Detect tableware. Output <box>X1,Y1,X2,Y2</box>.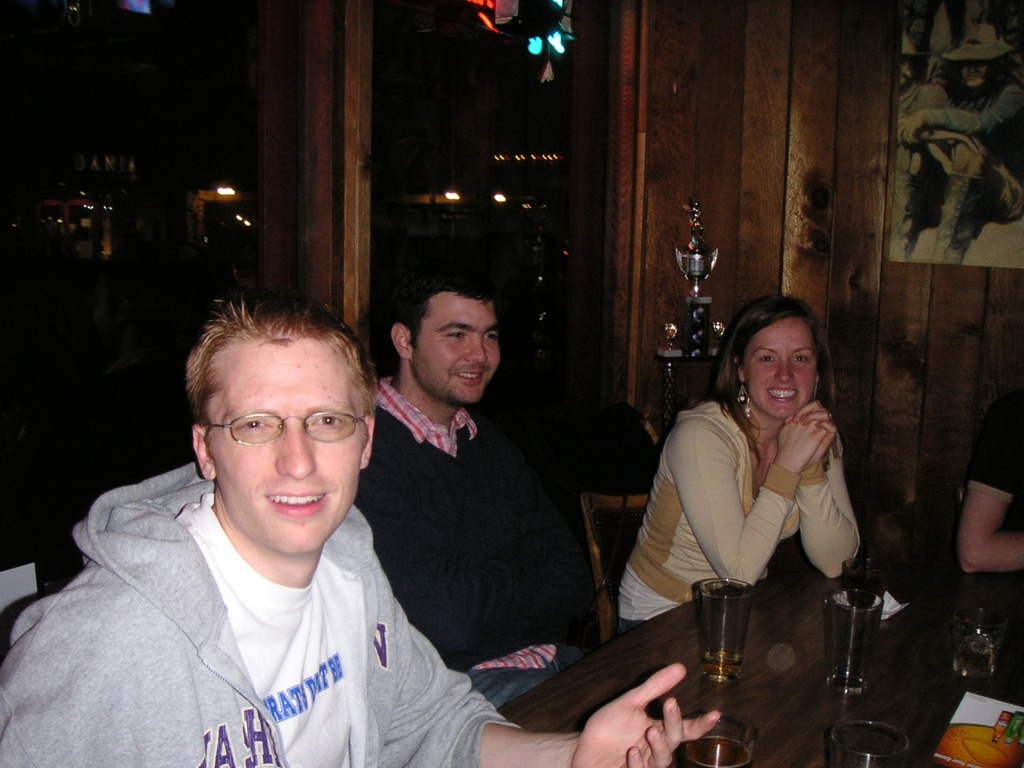
<box>695,594,785,669</box>.
